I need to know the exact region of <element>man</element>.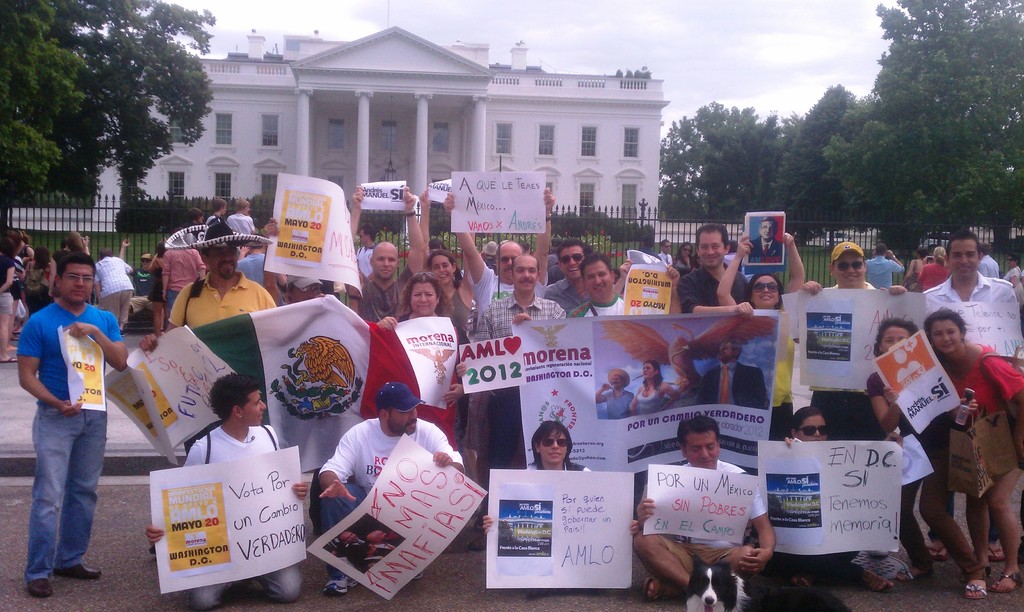
Region: box(678, 222, 754, 318).
